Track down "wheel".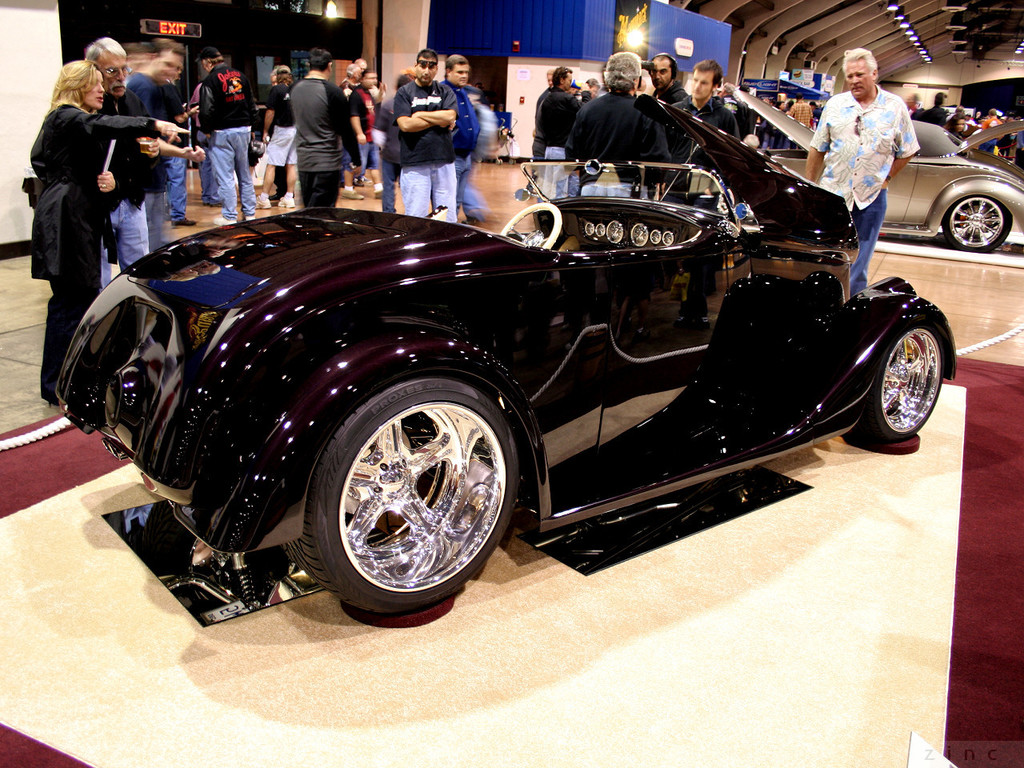
Tracked to pyautogui.locateOnScreen(937, 190, 1015, 260).
